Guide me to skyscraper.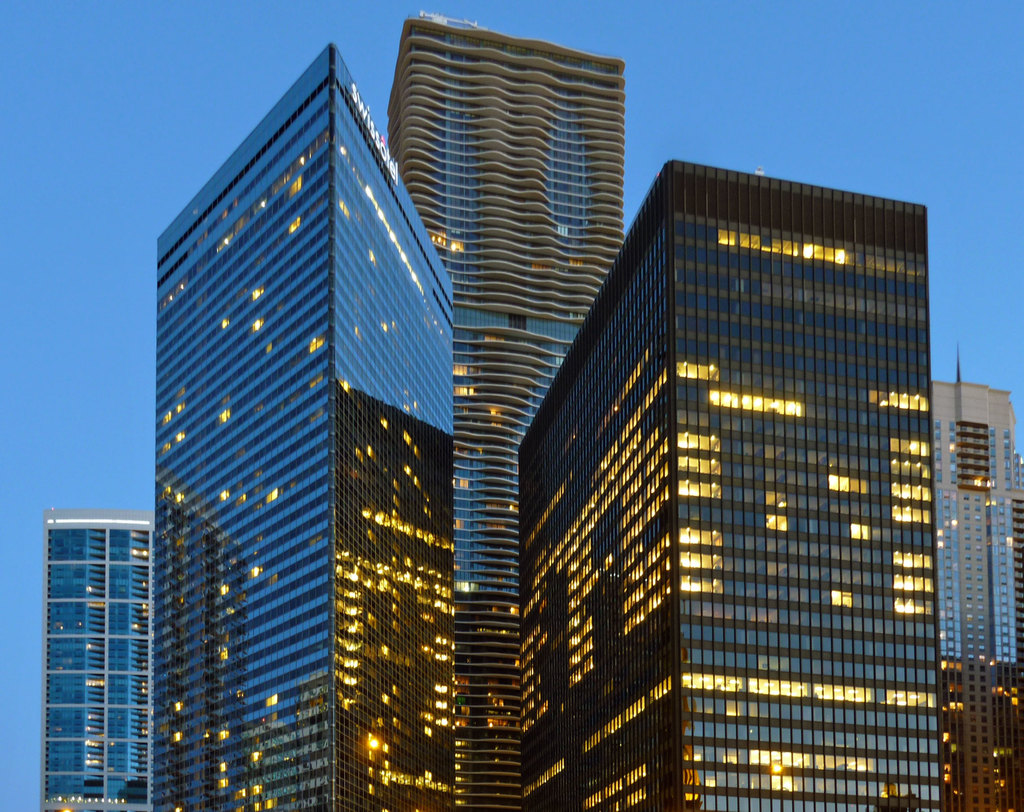
Guidance: Rect(36, 507, 155, 811).
